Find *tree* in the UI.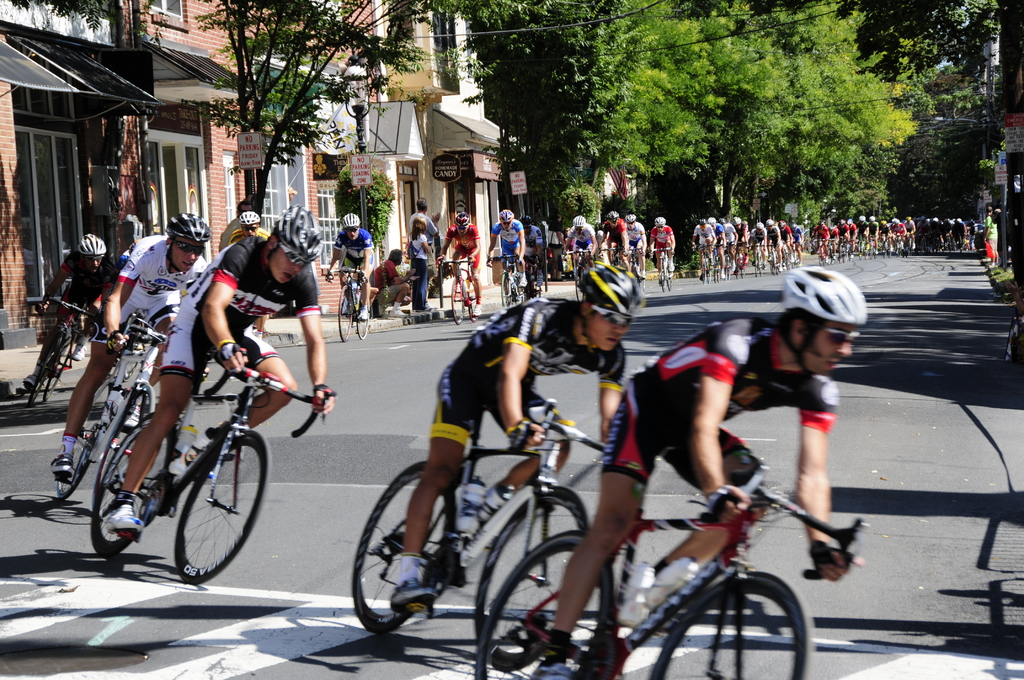
UI element at locate(195, 0, 452, 216).
